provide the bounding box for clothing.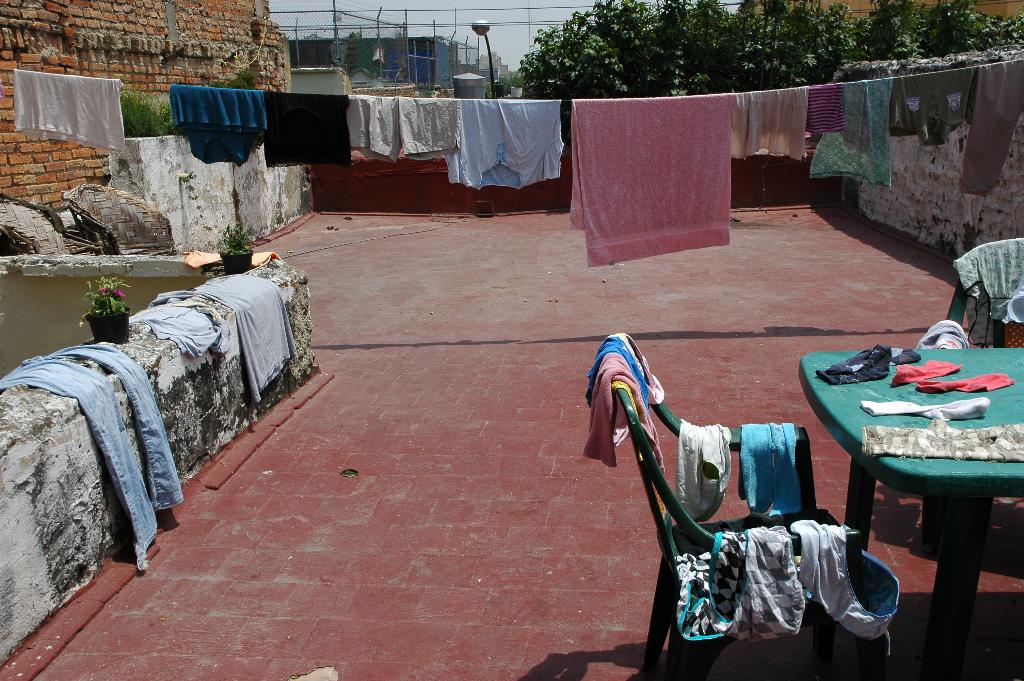
BBox(10, 305, 180, 631).
